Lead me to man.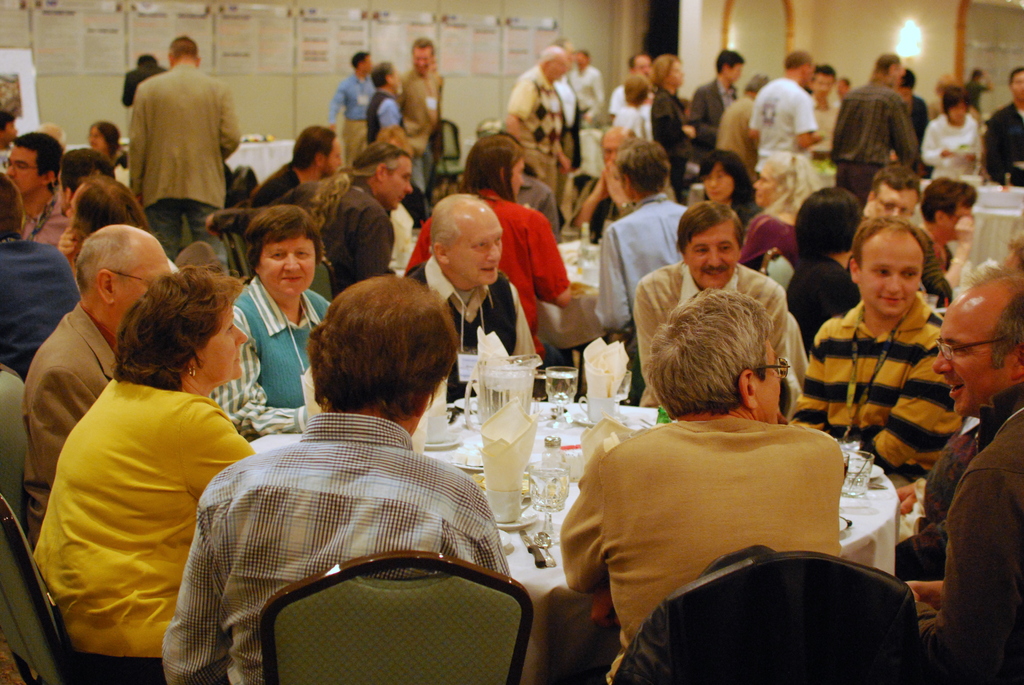
Lead to rect(160, 276, 541, 684).
